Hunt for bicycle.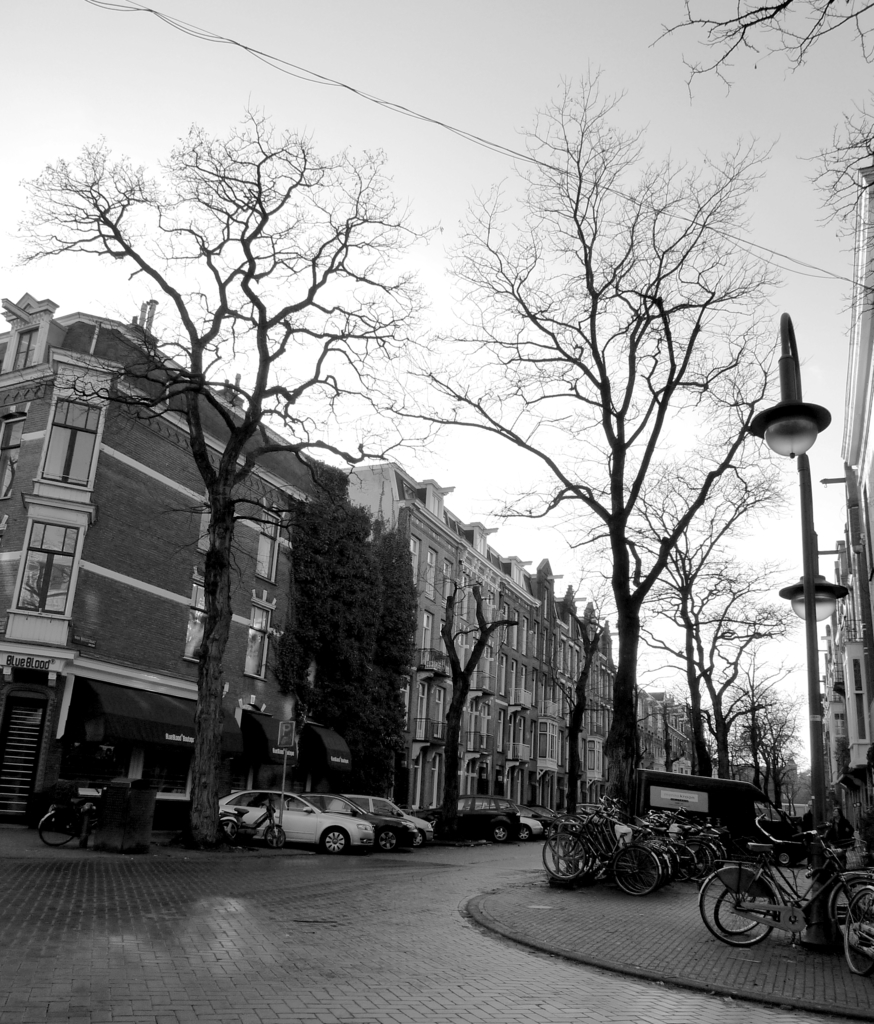
Hunted down at [539,806,669,894].
